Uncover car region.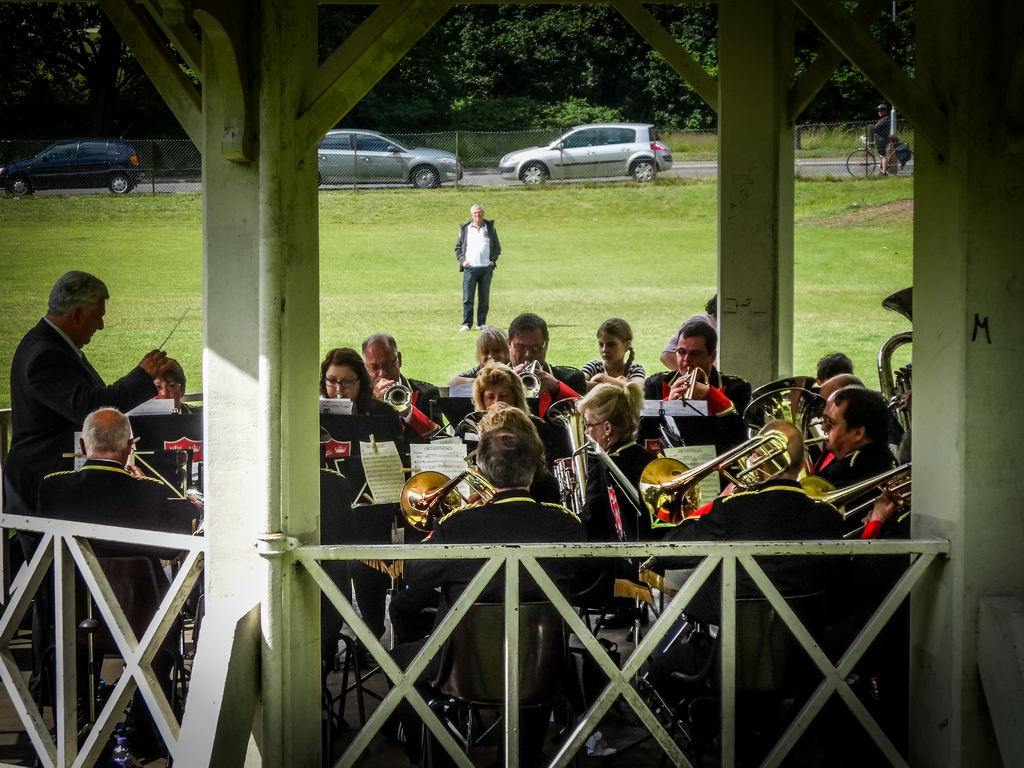
Uncovered: (3, 132, 140, 197).
